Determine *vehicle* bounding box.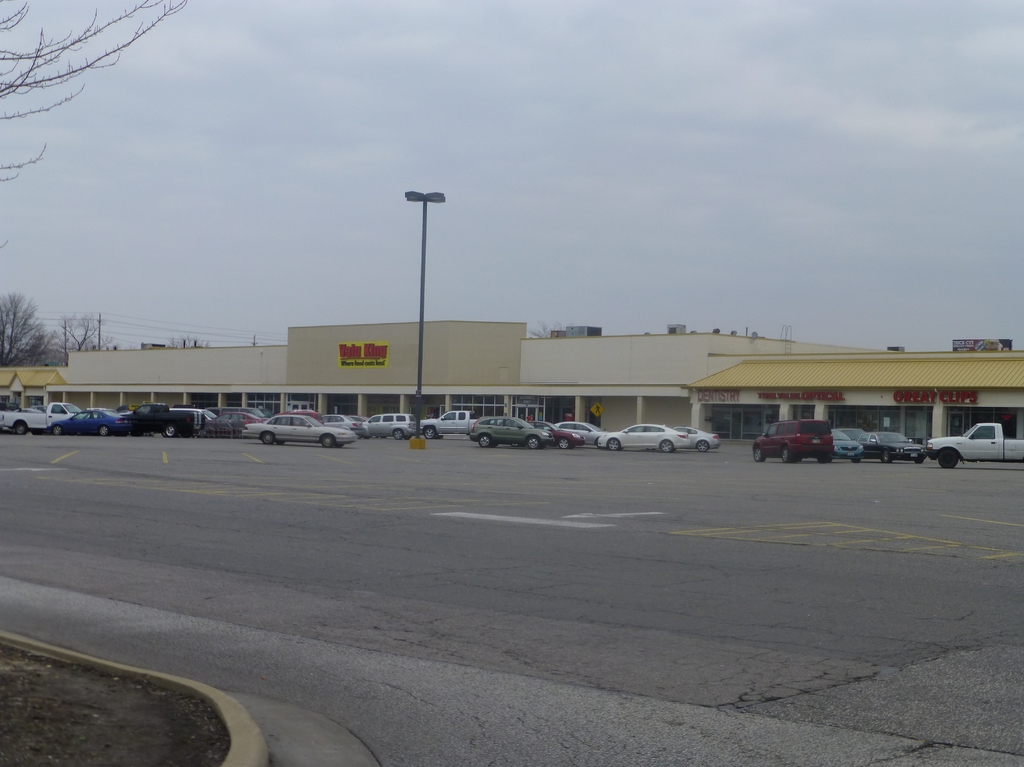
Determined: bbox=(266, 411, 322, 425).
